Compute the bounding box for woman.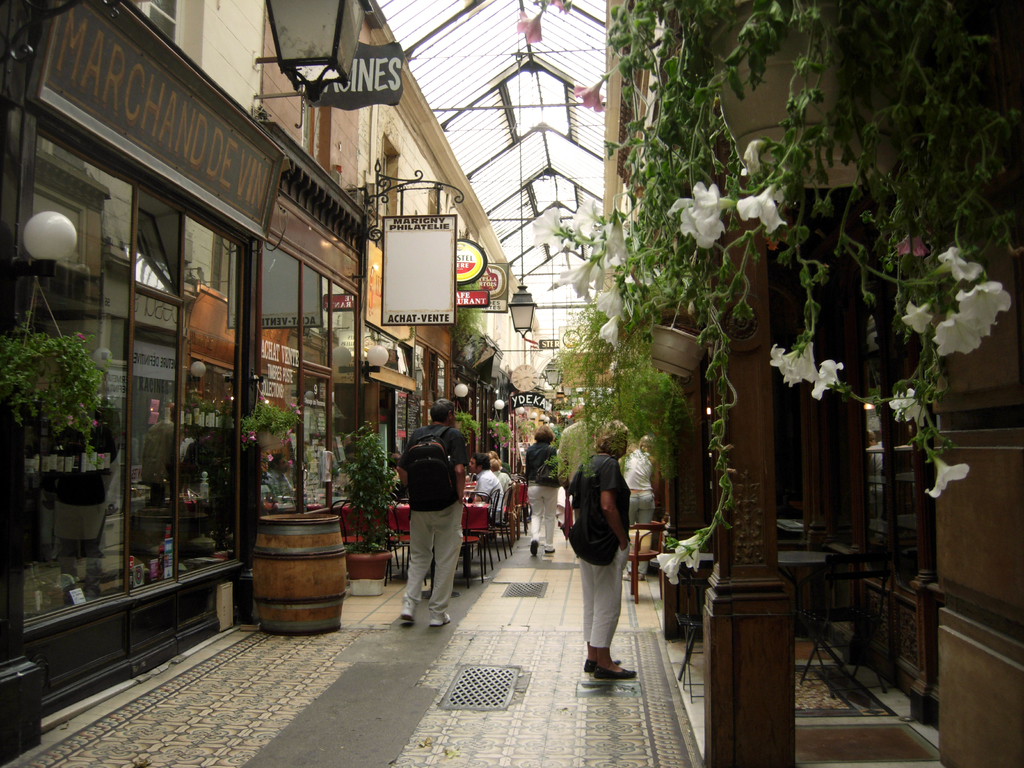
box=[623, 434, 661, 578].
